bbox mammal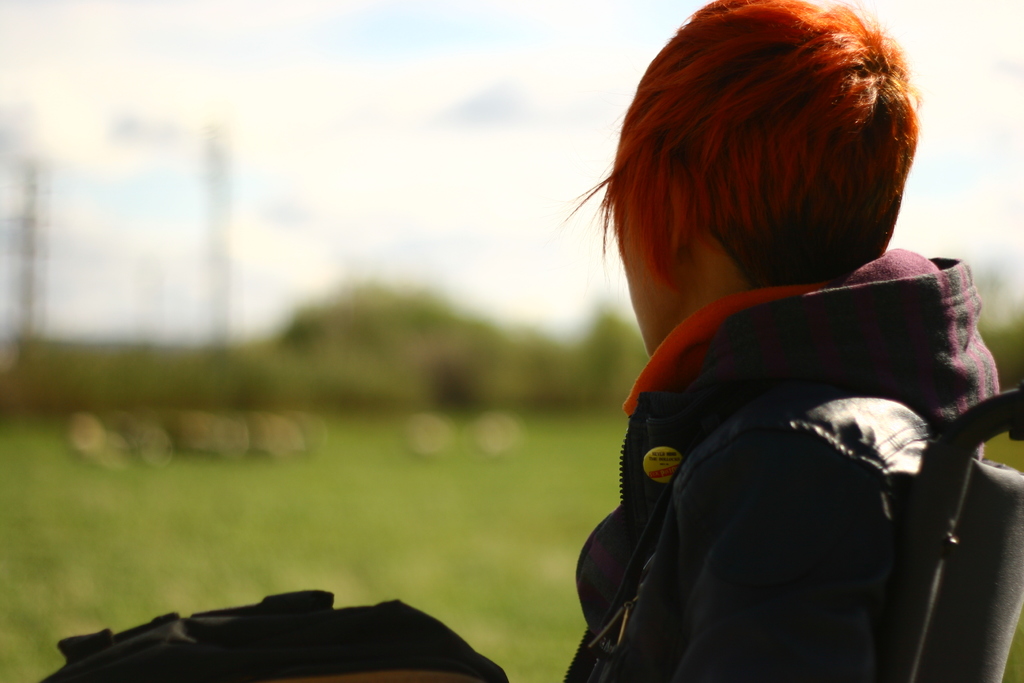
533:41:1004:675
